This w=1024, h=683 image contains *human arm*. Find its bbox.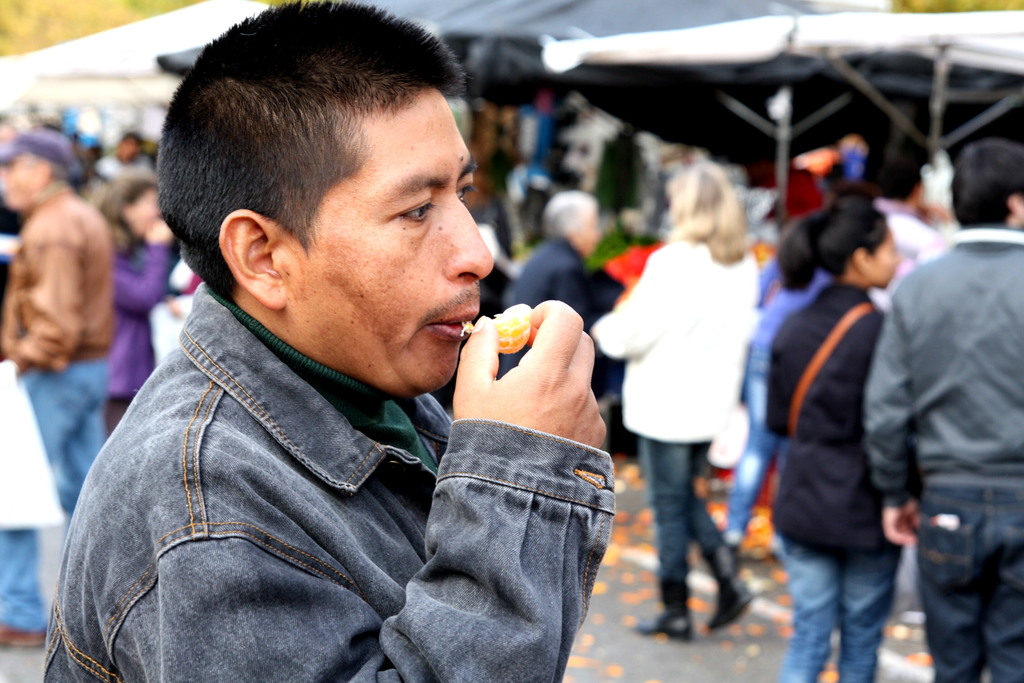
region(105, 216, 178, 312).
